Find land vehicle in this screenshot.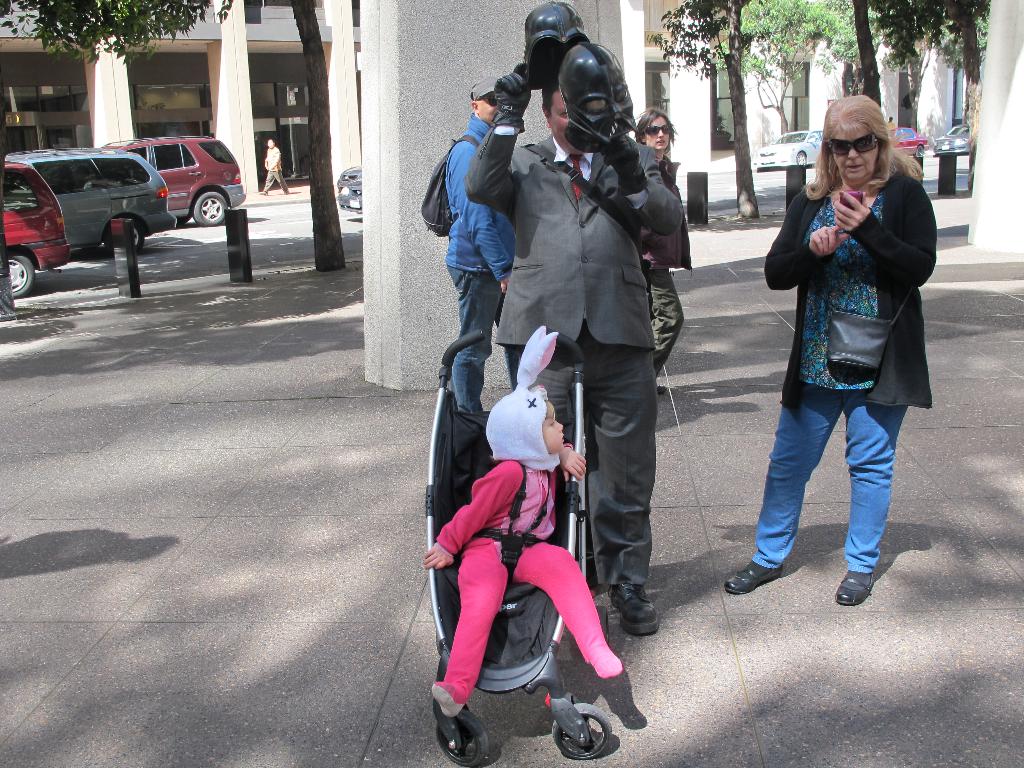
The bounding box for land vehicle is 334,161,364,217.
